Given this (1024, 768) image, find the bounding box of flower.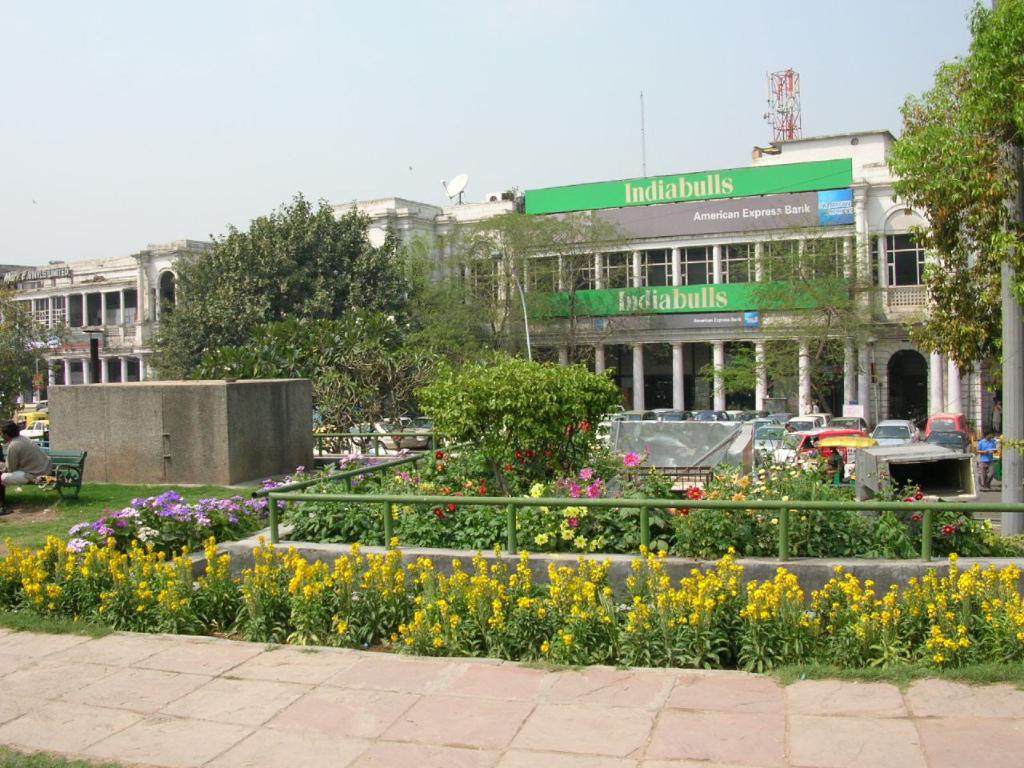
618, 448, 644, 478.
